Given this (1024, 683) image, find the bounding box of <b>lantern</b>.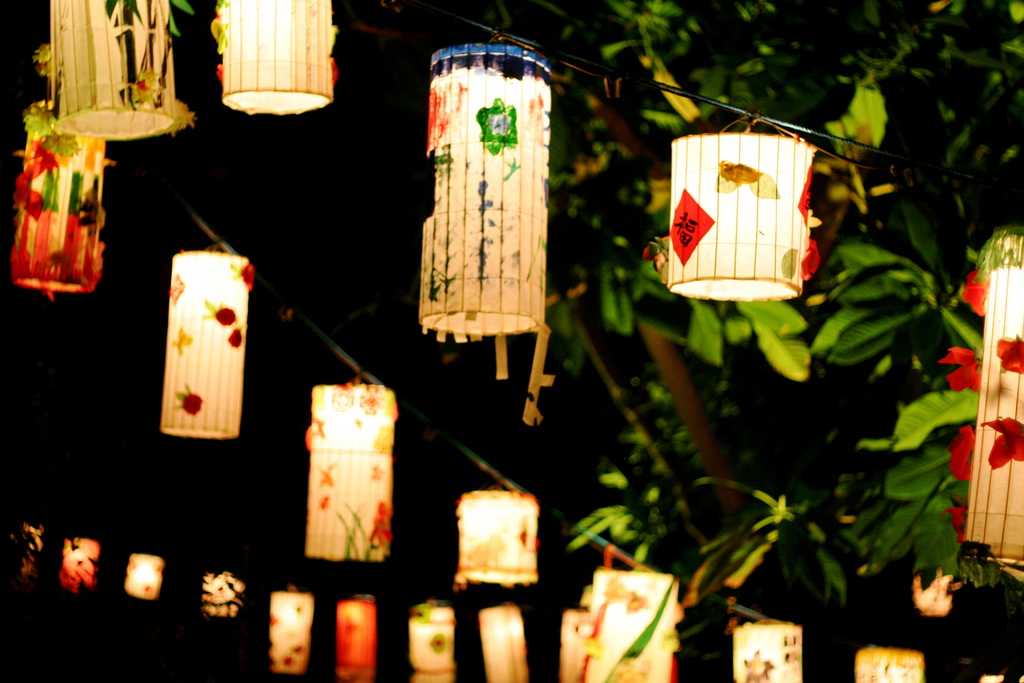
region(855, 651, 924, 682).
